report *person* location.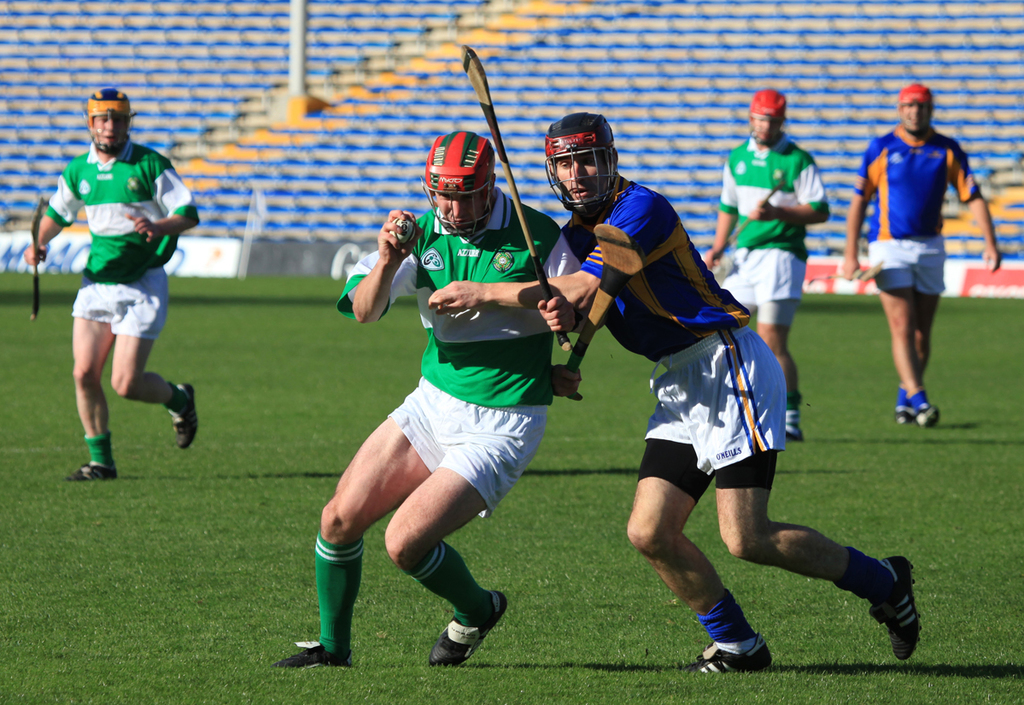
Report: x1=26 y1=89 x2=199 y2=485.
